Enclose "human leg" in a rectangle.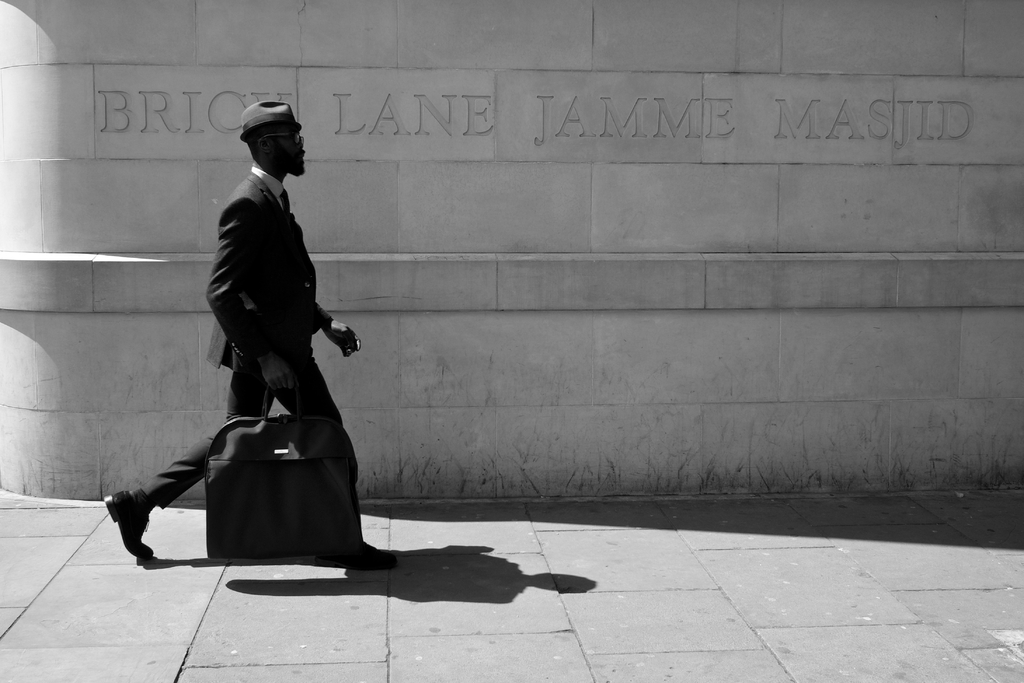
bbox=[103, 335, 278, 558].
